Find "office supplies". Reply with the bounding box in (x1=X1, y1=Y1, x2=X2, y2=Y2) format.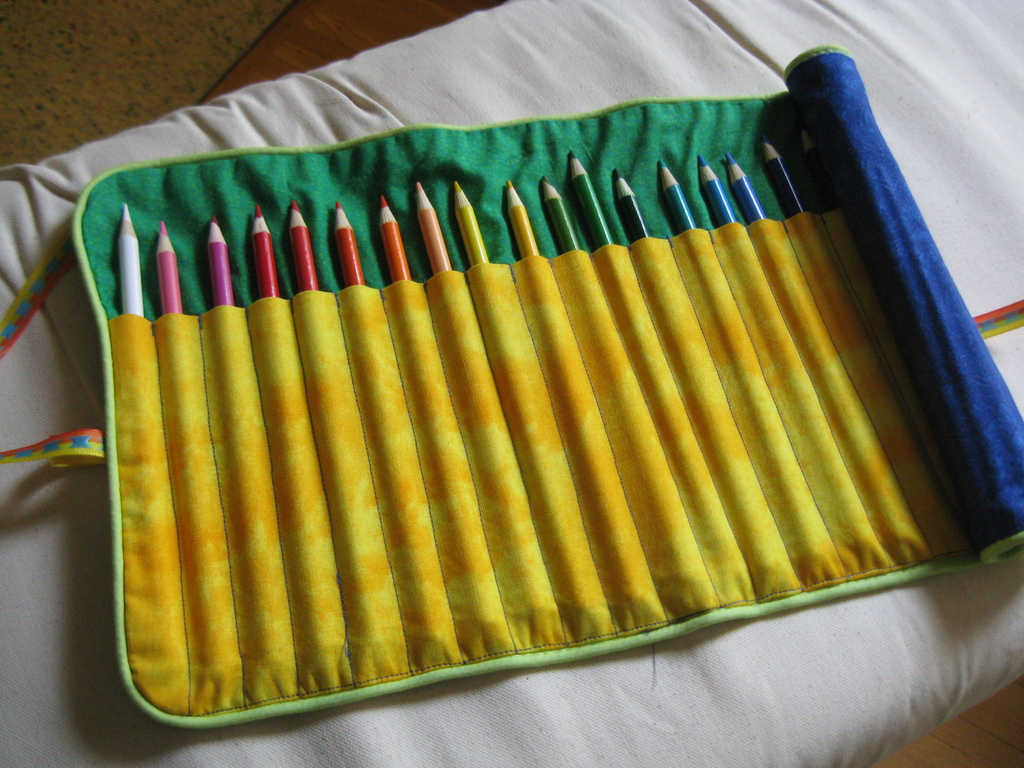
(x1=338, y1=208, x2=358, y2=284).
